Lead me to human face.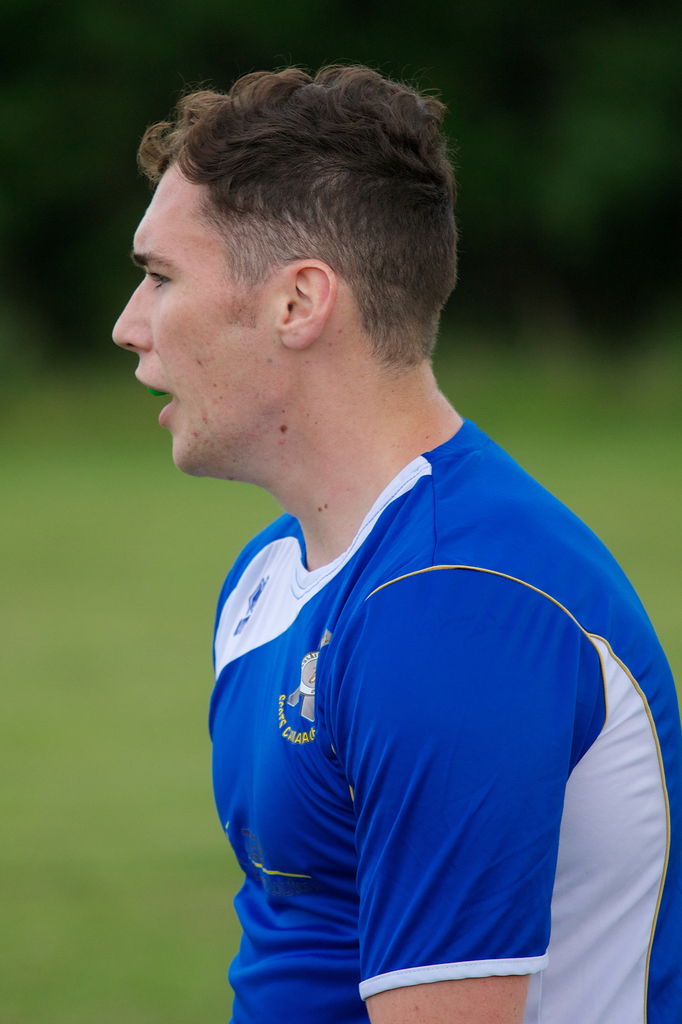
Lead to bbox=[106, 160, 291, 476].
